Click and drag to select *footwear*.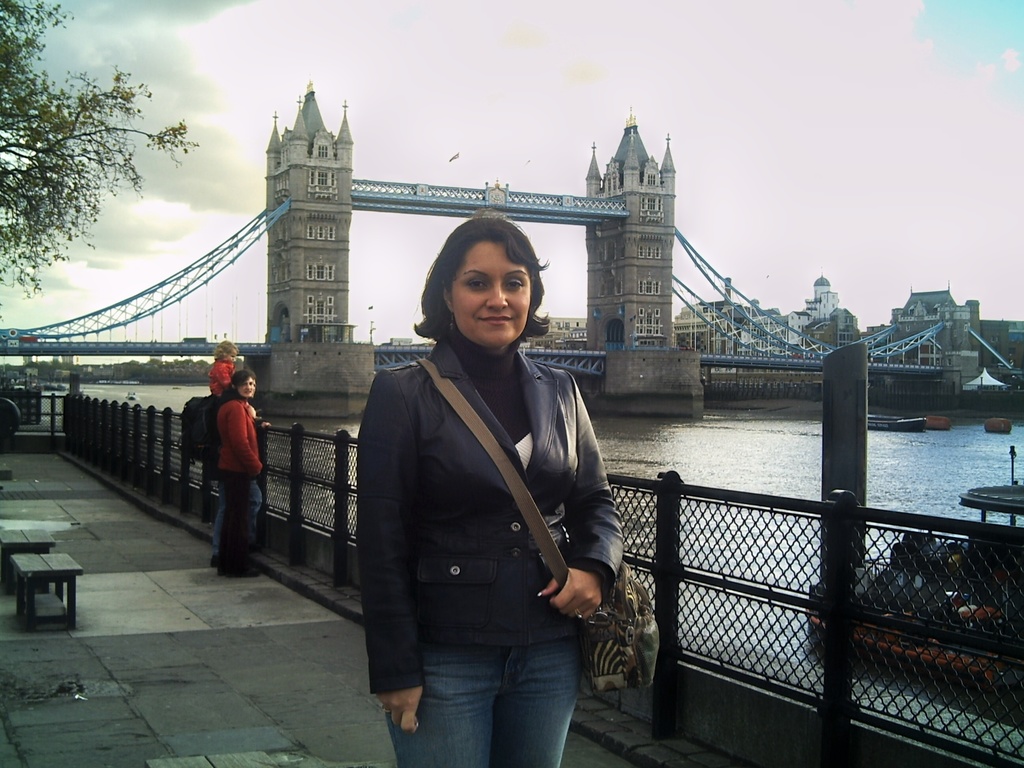
Selection: locate(211, 556, 221, 567).
